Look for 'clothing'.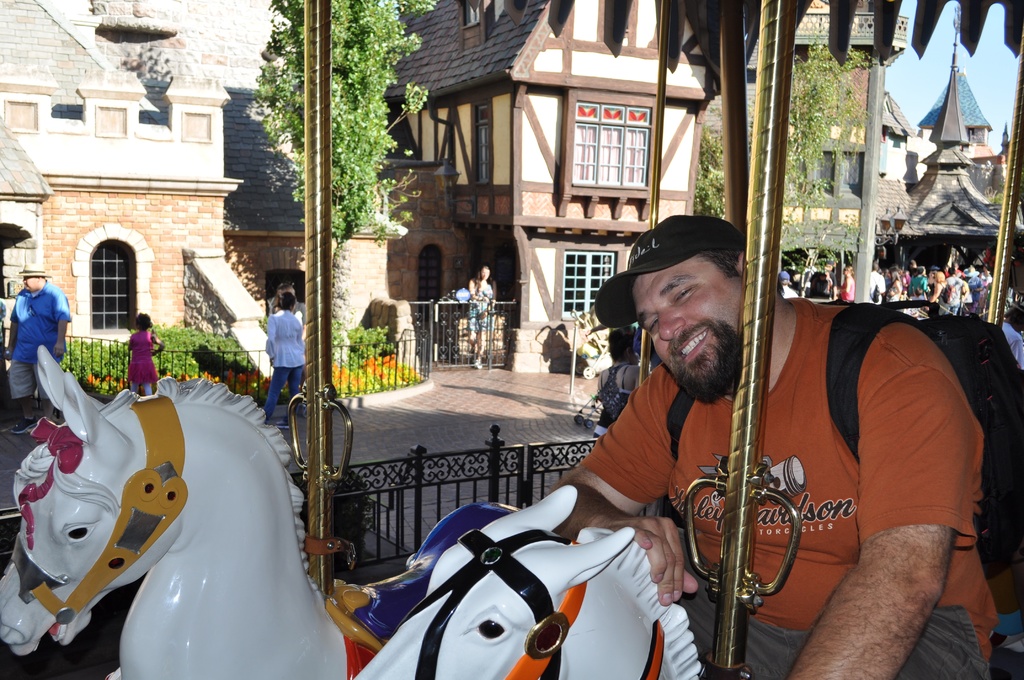
Found: select_region(122, 327, 157, 380).
